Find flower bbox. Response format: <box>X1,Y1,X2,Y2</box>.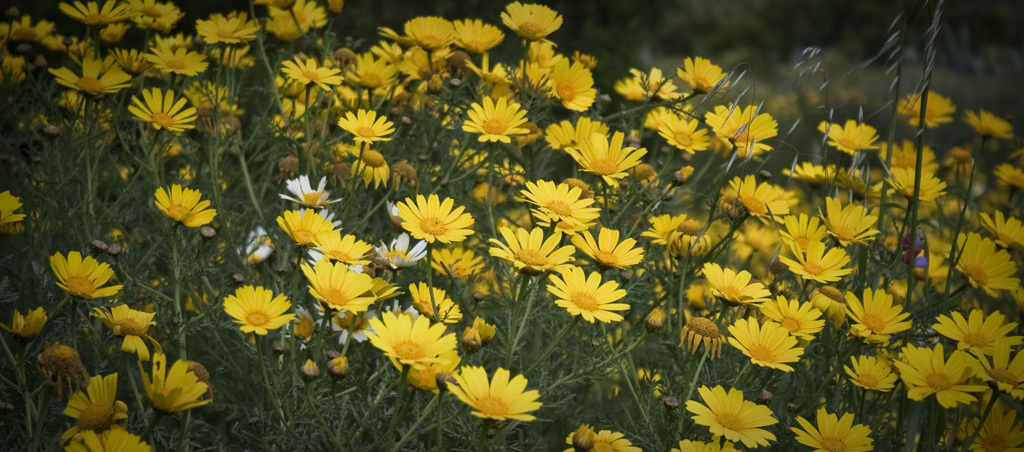
<box>299,259,370,315</box>.
